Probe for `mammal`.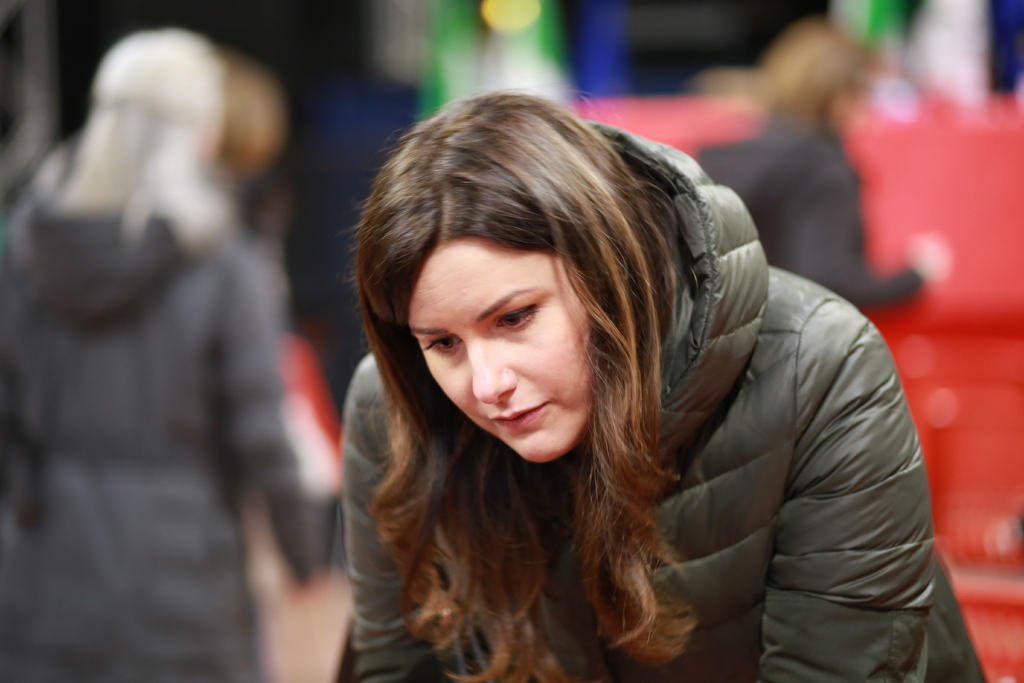
Probe result: rect(259, 60, 938, 682).
